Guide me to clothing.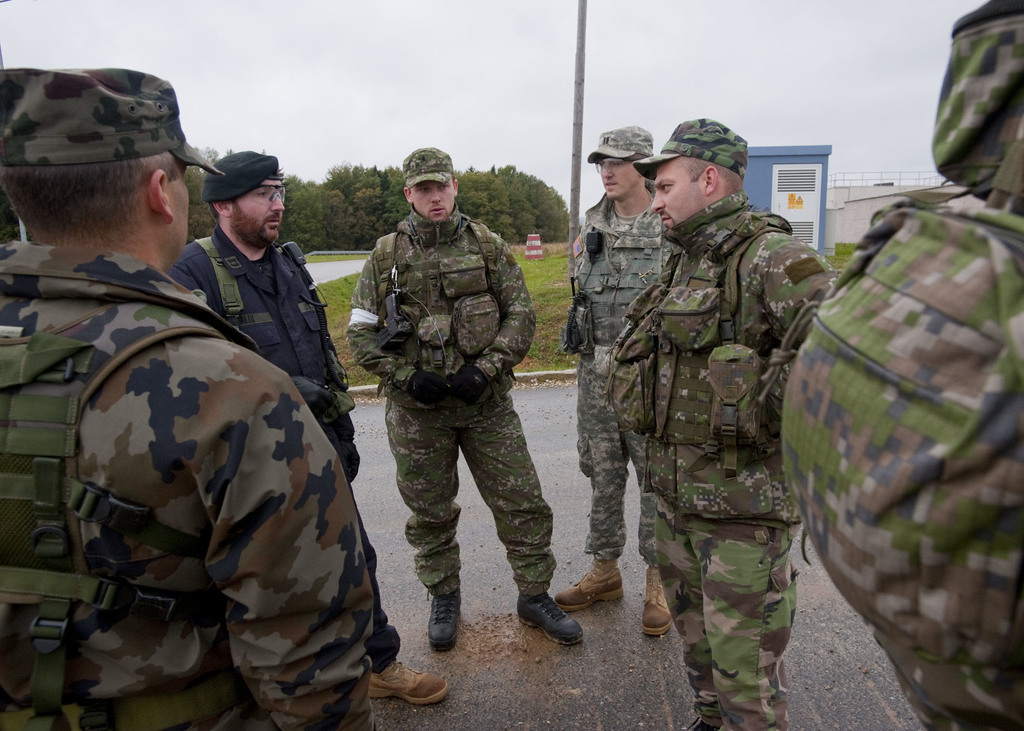
Guidance: [641,192,831,730].
